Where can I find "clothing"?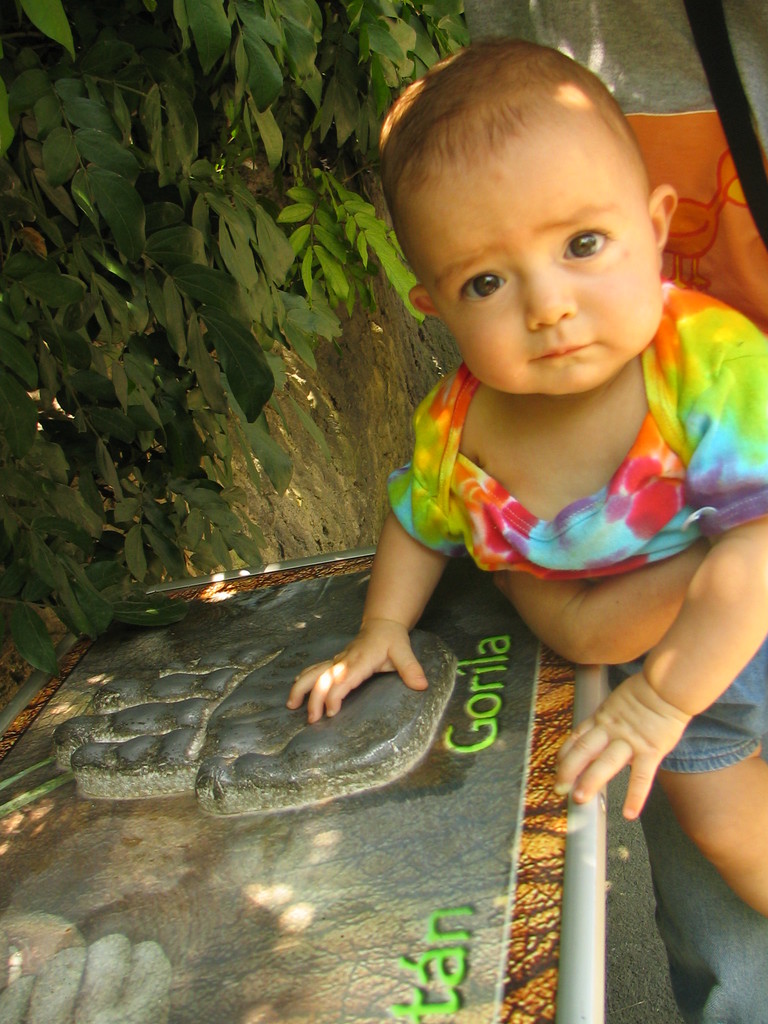
You can find it at x1=382, y1=273, x2=767, y2=580.
